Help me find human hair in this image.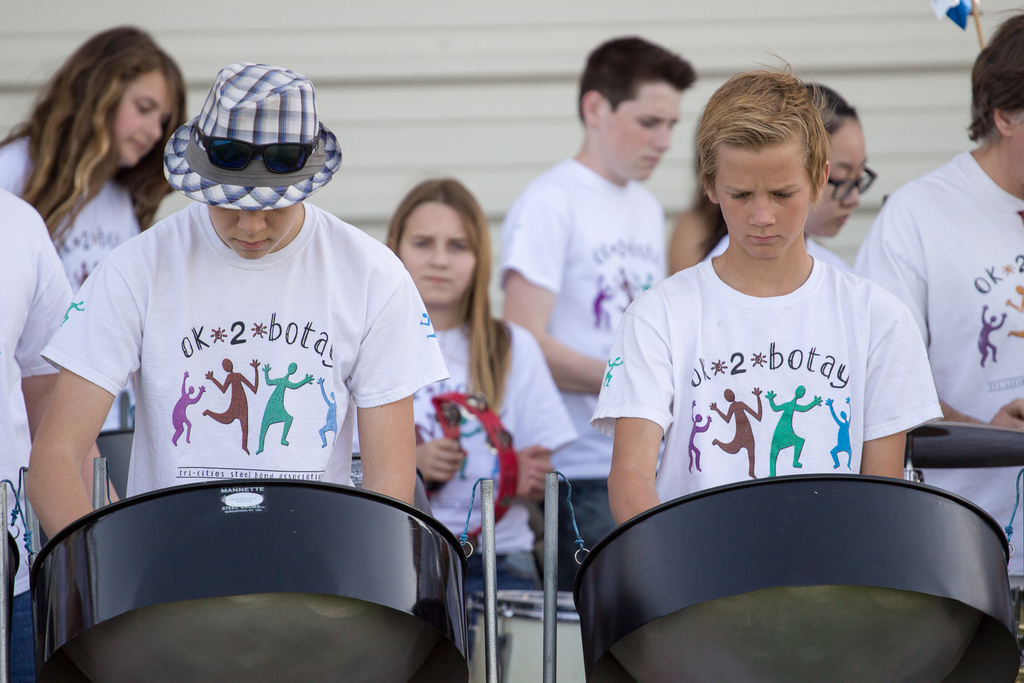
Found it: (x1=802, y1=80, x2=861, y2=136).
